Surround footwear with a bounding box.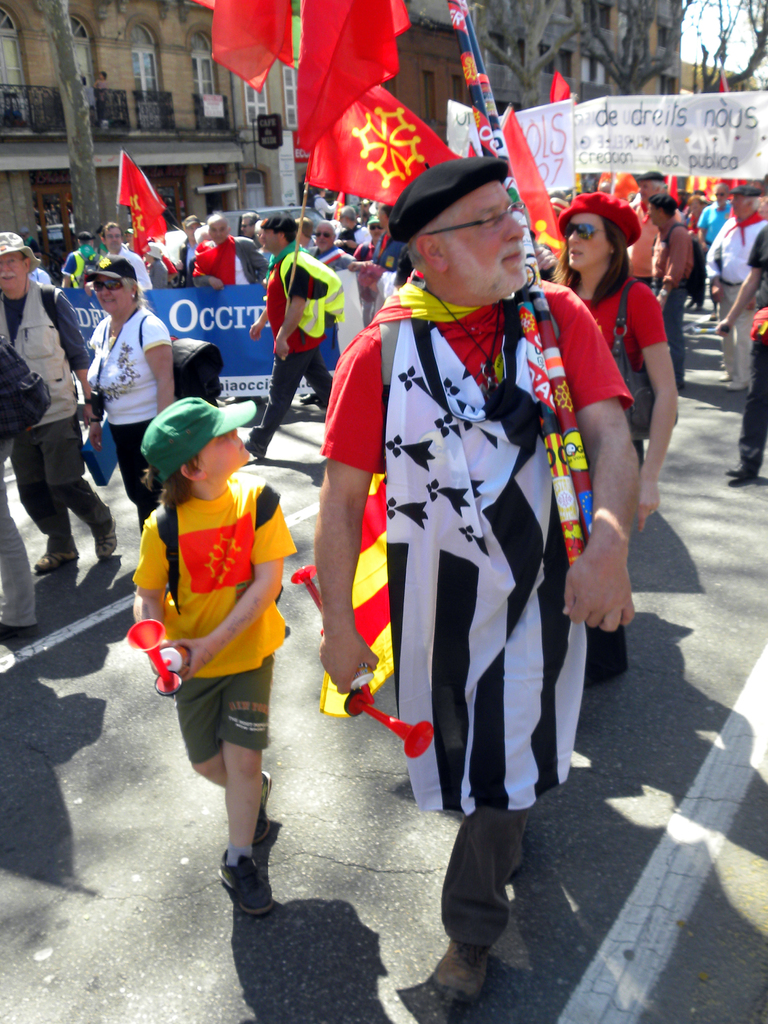
[726,461,761,478].
